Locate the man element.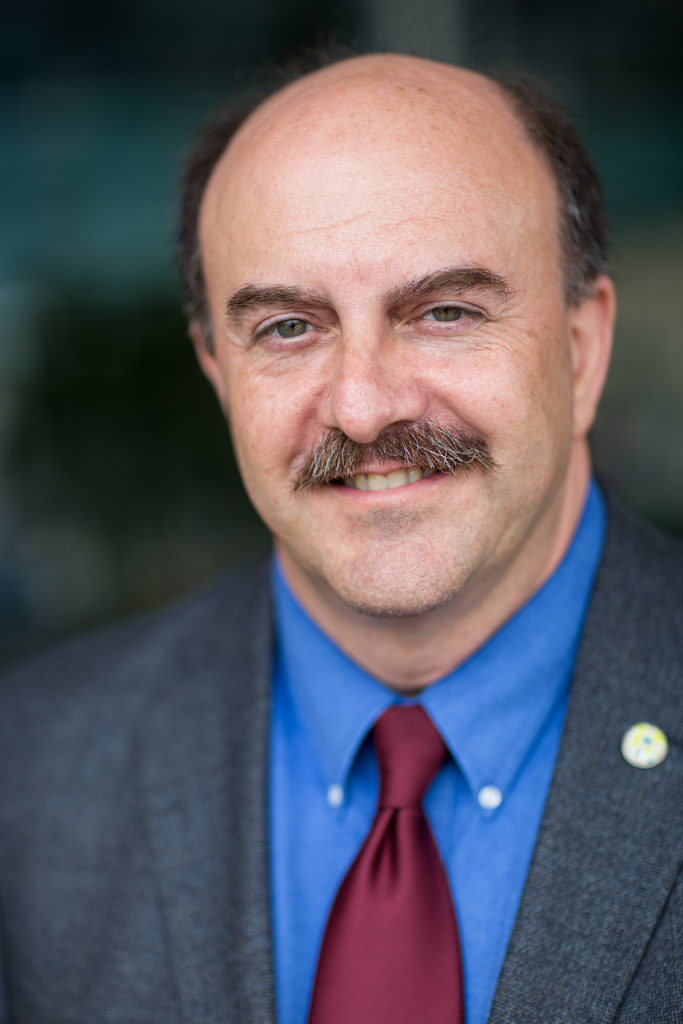
Element bbox: (left=60, top=58, right=682, bottom=1012).
